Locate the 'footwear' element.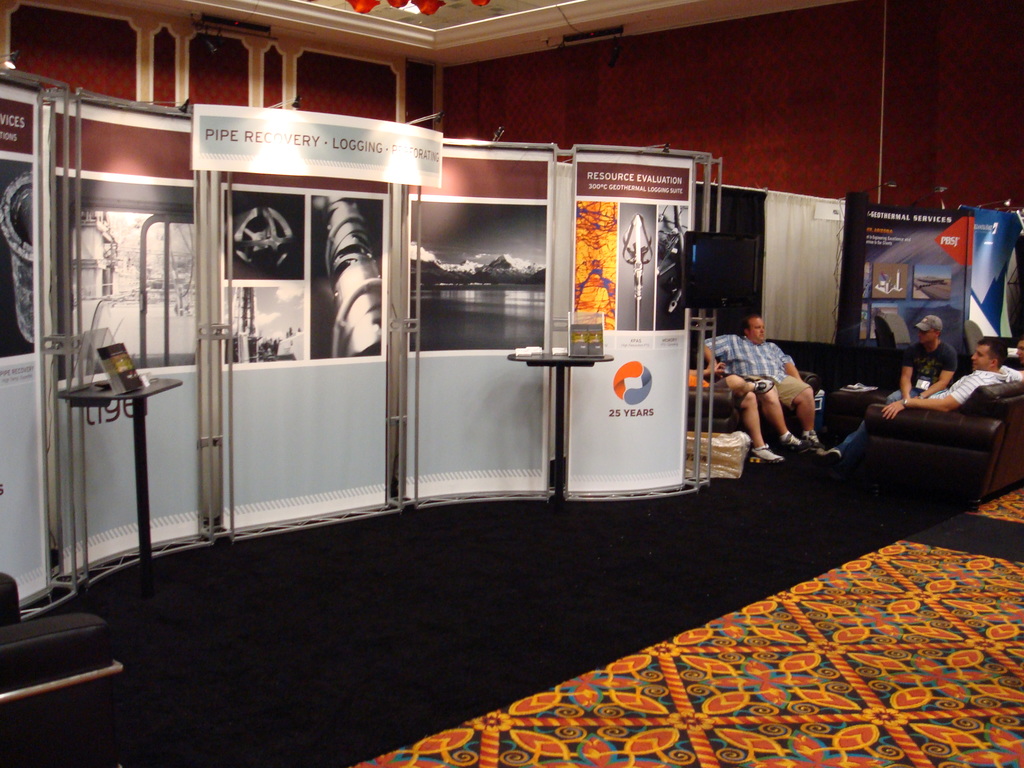
Element bbox: pyautogui.locateOnScreen(812, 441, 849, 462).
